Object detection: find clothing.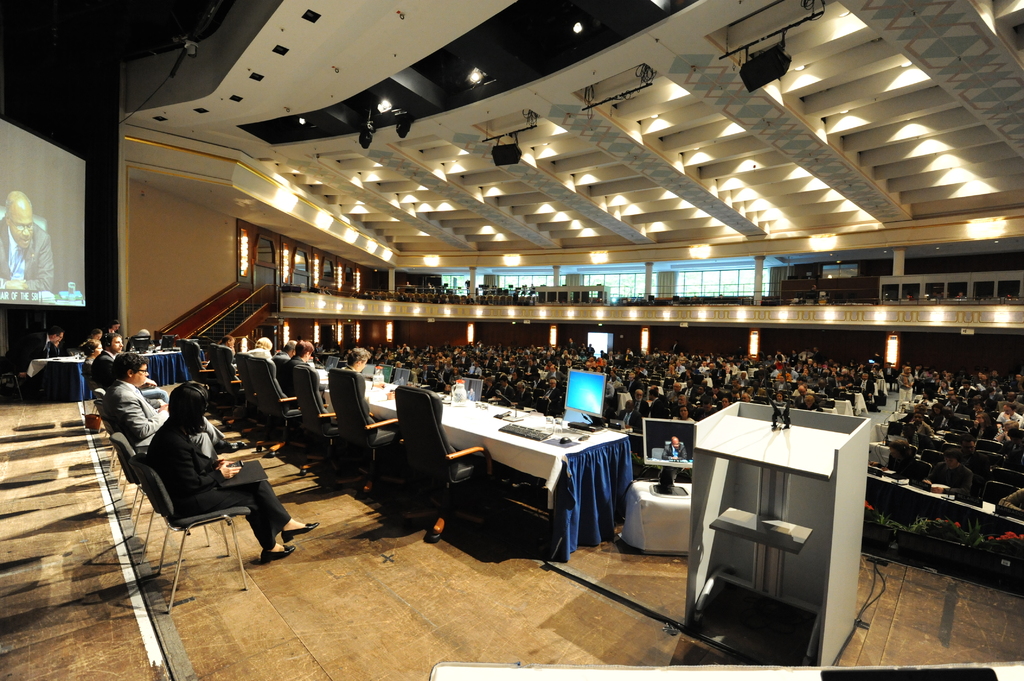
Rect(117, 400, 275, 550).
